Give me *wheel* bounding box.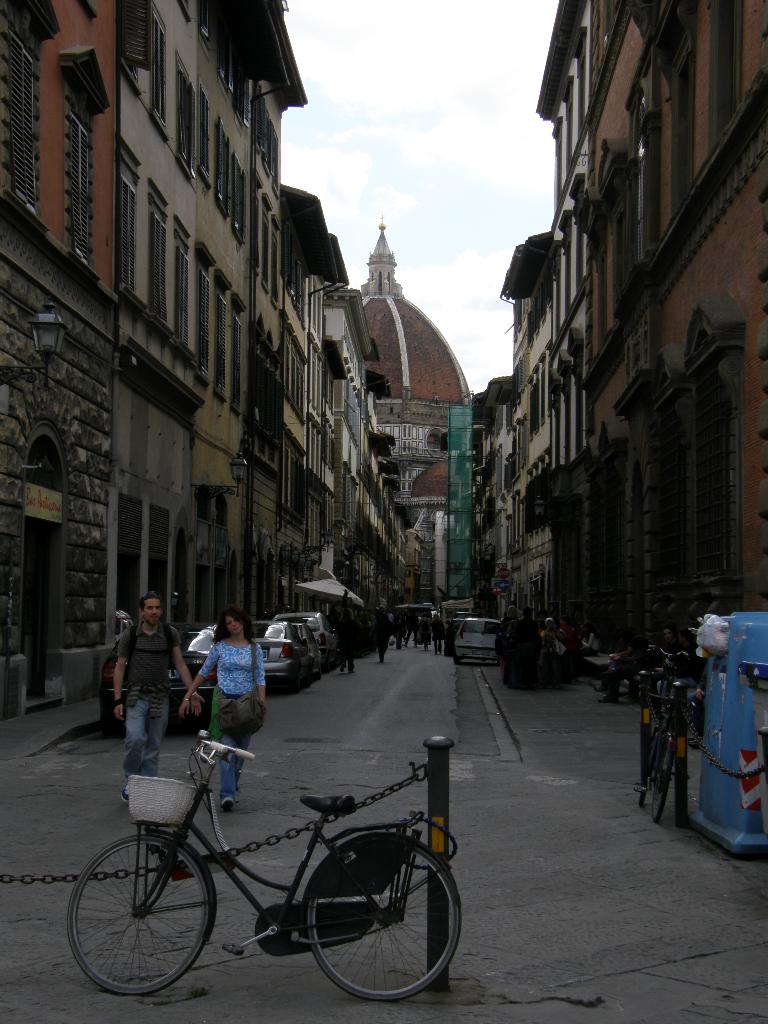
65 831 209 994.
